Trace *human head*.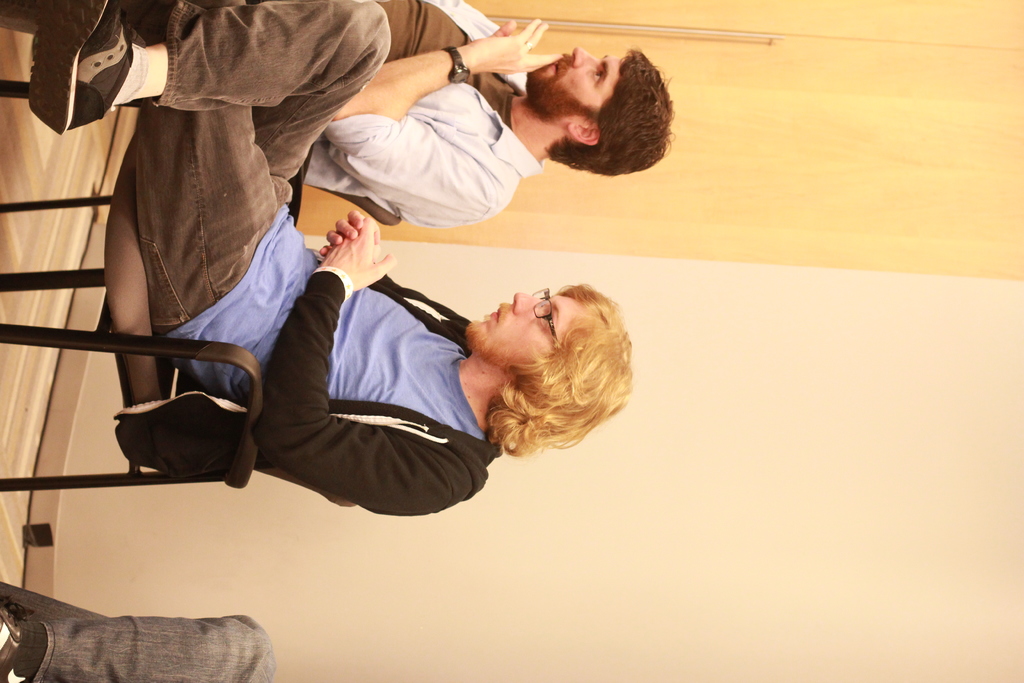
Traced to l=502, t=27, r=674, b=157.
